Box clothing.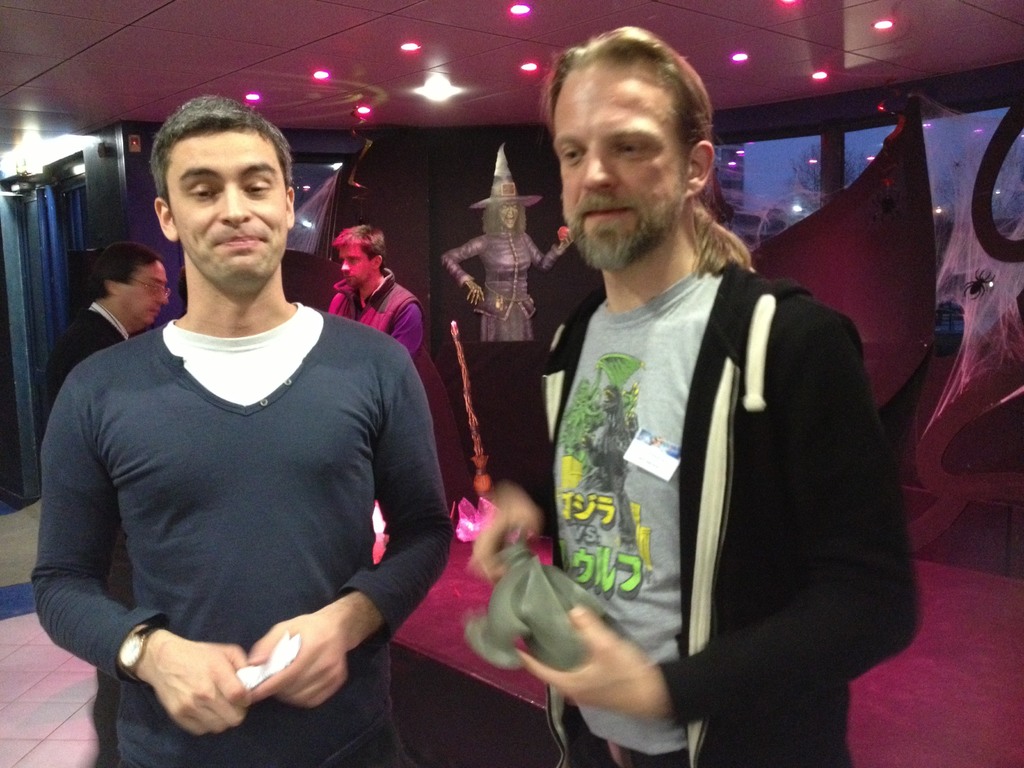
(x1=30, y1=298, x2=453, y2=767).
